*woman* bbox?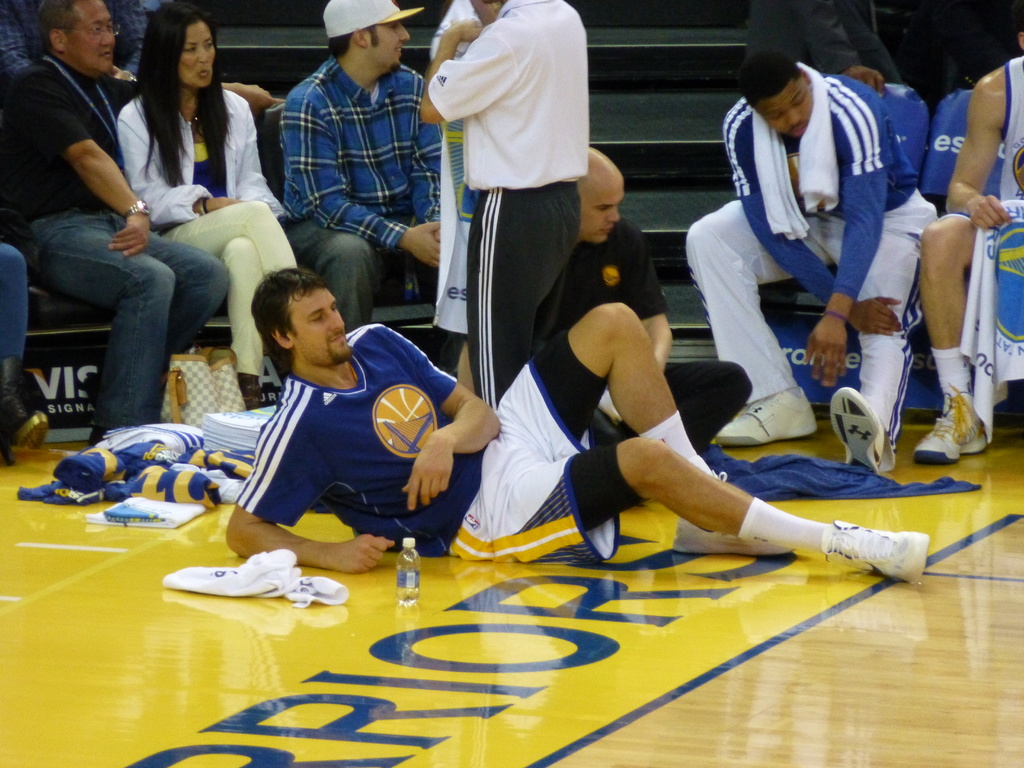
select_region(108, 1, 293, 406)
